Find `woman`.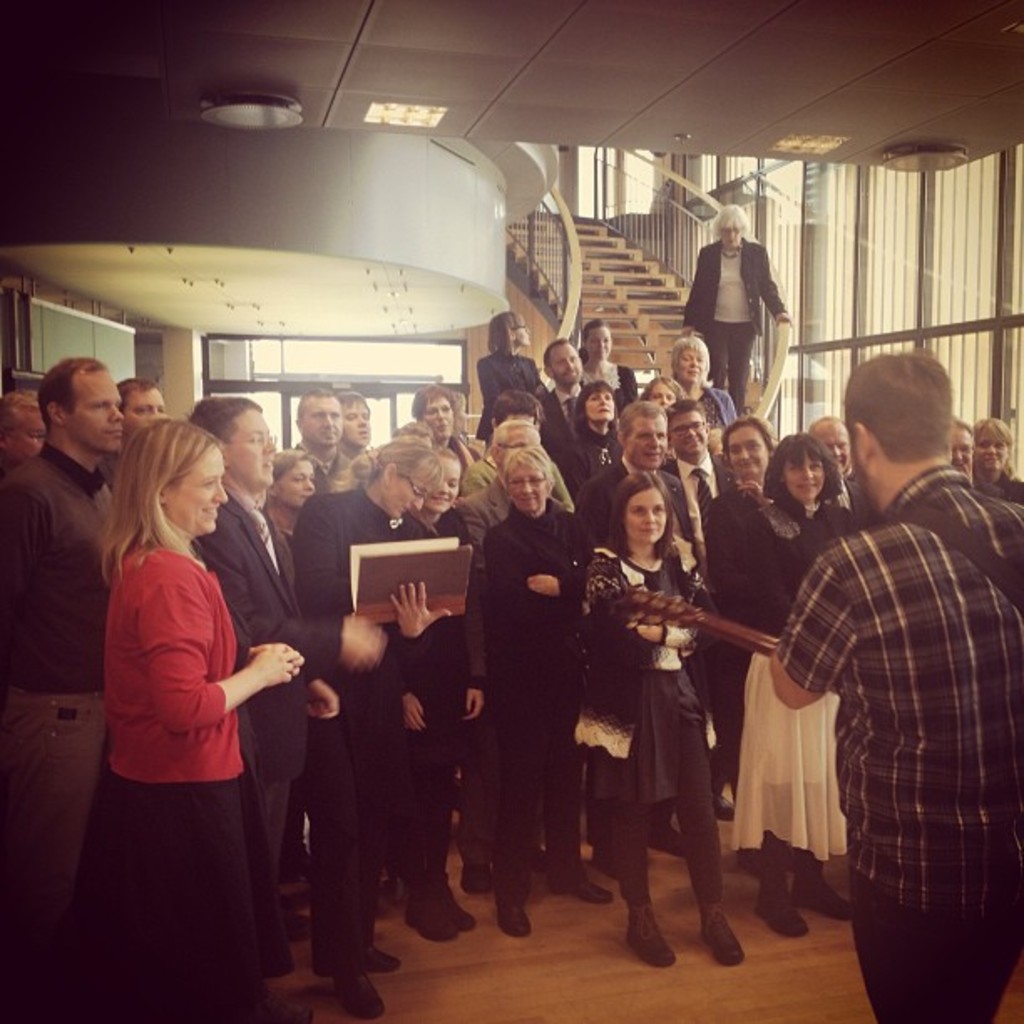
586:467:745:962.
